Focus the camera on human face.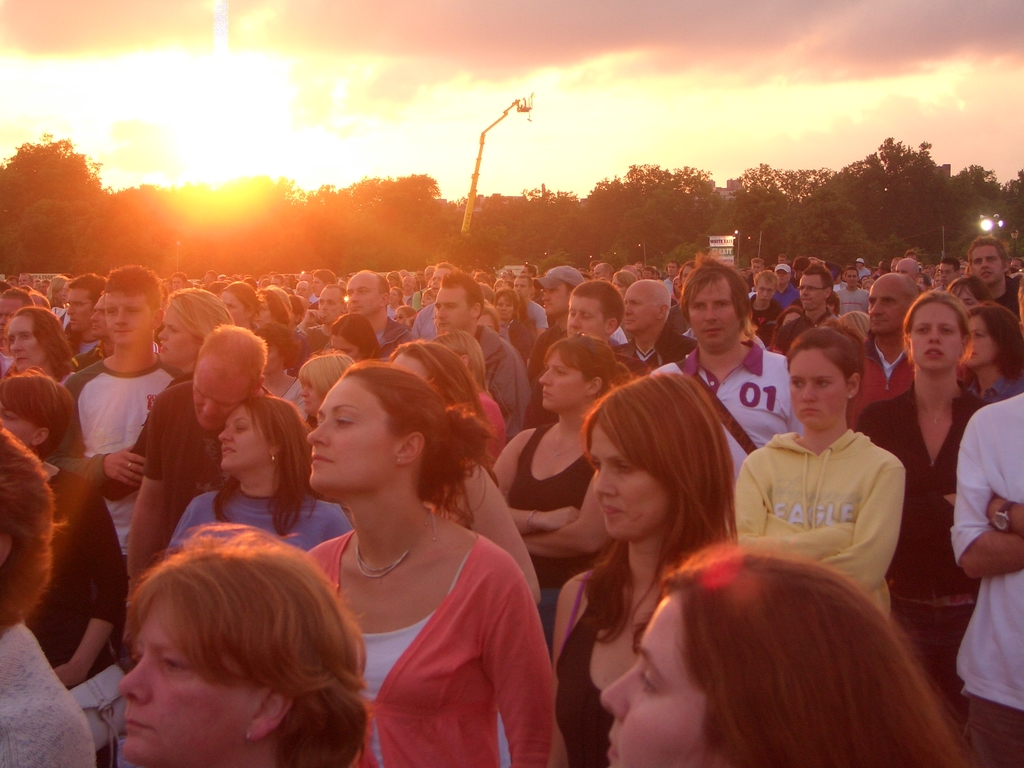
Focus region: l=493, t=294, r=515, b=321.
